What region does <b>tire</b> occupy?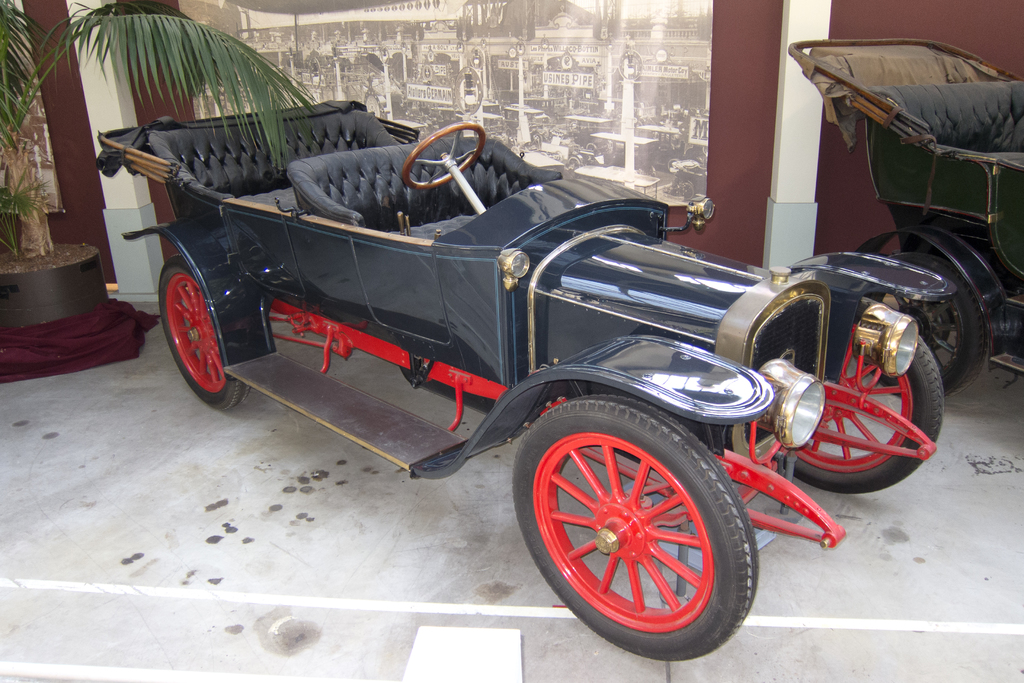
left=510, top=397, right=762, bottom=661.
